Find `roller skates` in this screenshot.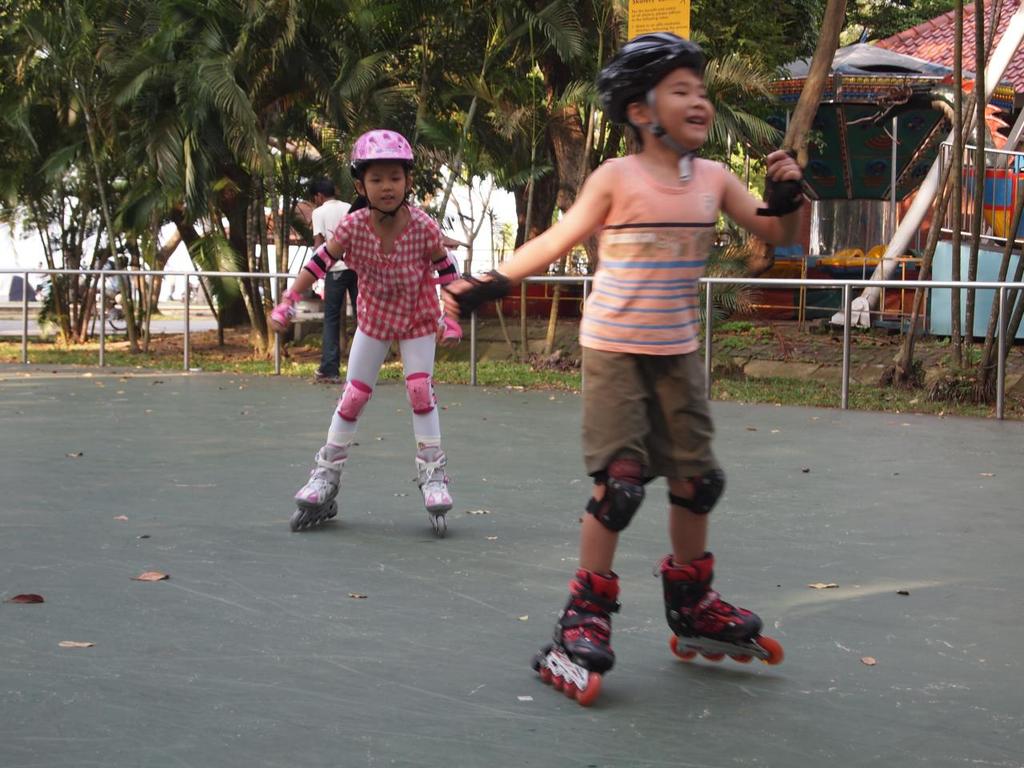
The bounding box for `roller skates` is [left=290, top=442, right=351, bottom=526].
